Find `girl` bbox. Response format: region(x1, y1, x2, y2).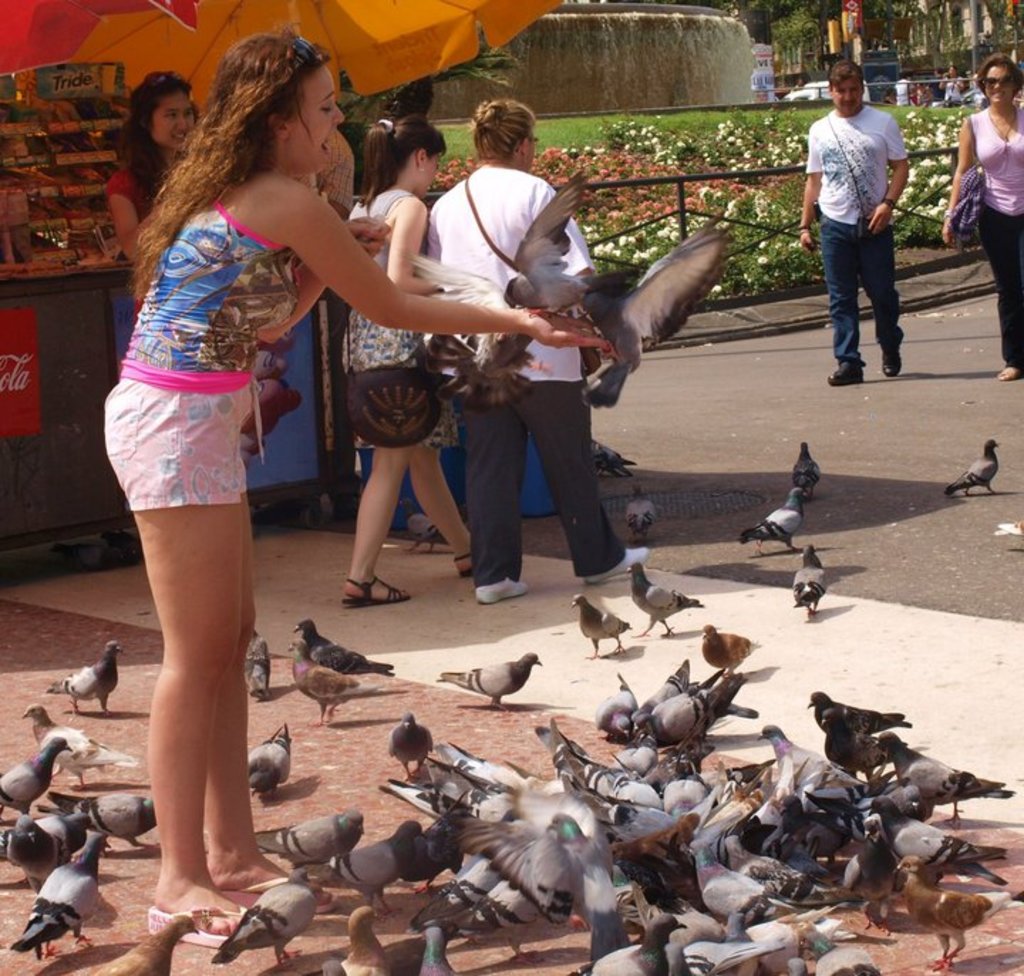
region(95, 67, 192, 239).
